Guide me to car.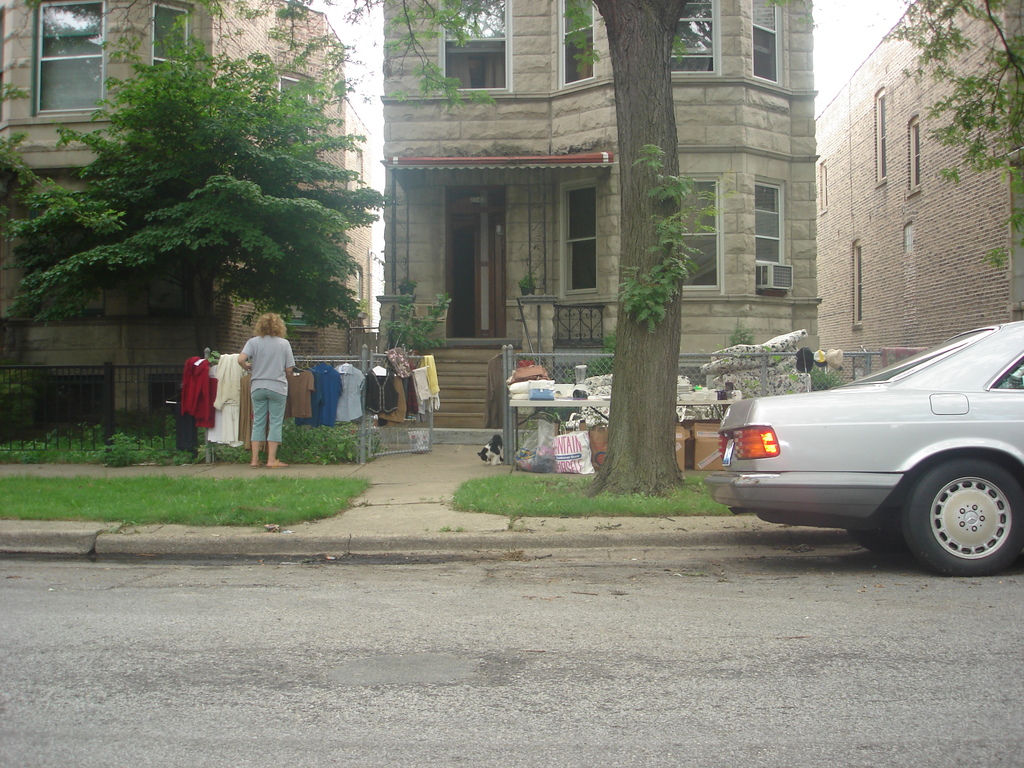
Guidance: x1=703 y1=306 x2=1023 y2=575.
